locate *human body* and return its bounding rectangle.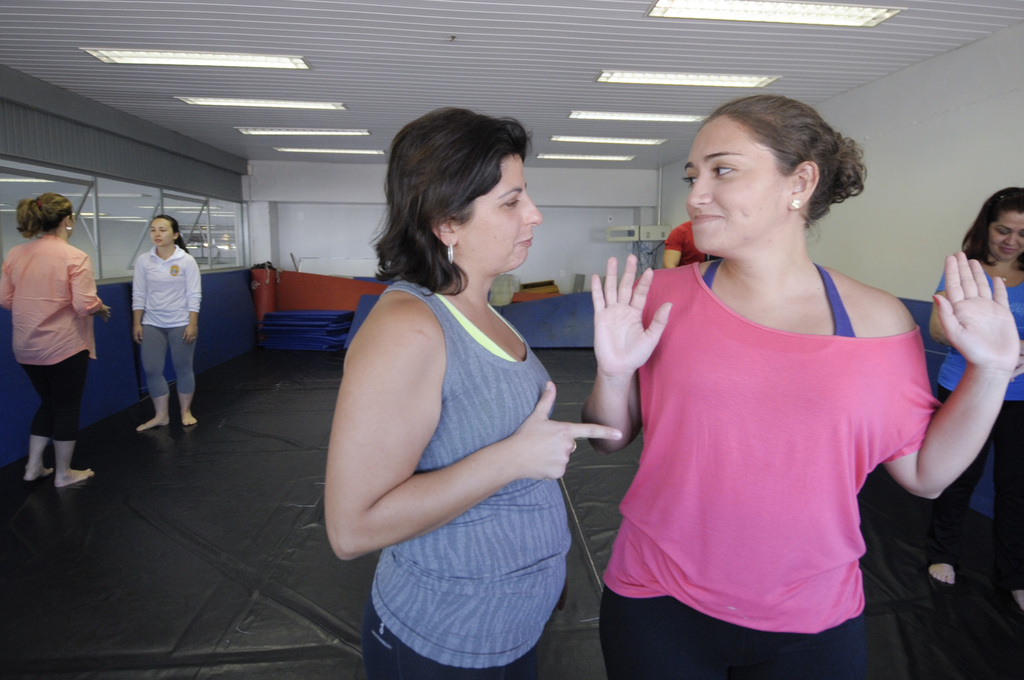
329,108,620,679.
